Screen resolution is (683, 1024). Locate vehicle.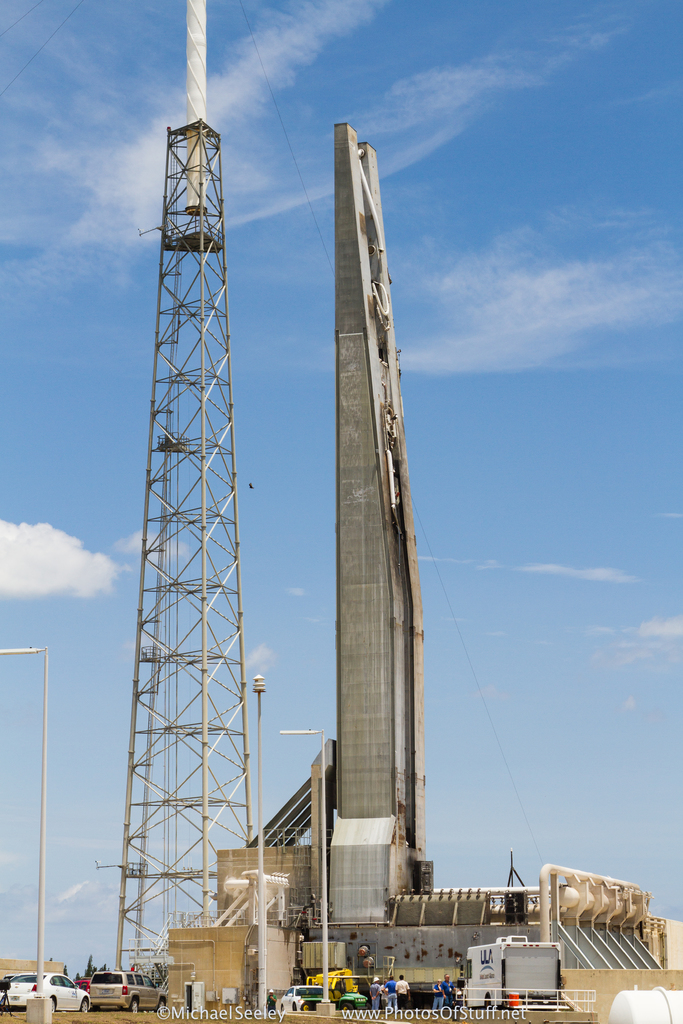
bbox=(305, 975, 377, 1005).
